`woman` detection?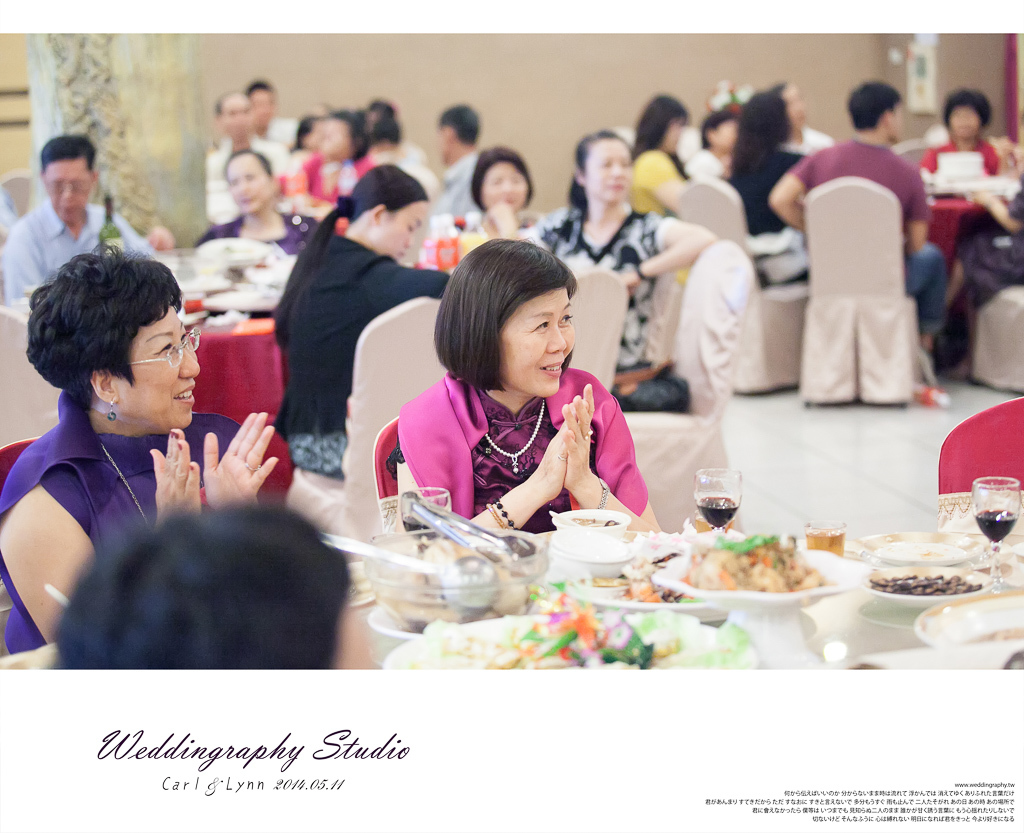
pyautogui.locateOnScreen(724, 84, 817, 288)
